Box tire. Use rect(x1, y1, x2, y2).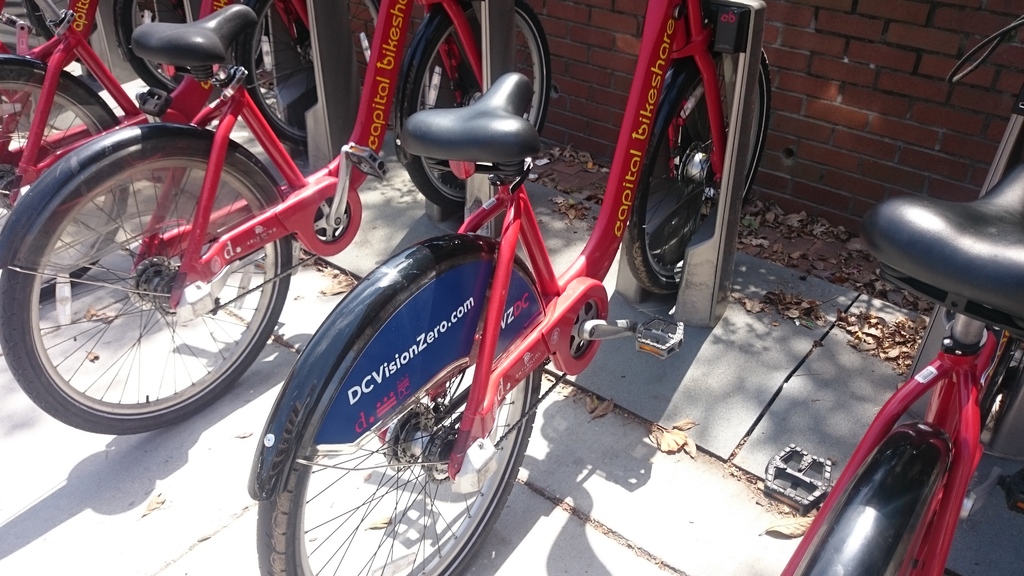
rect(0, 66, 127, 301).
